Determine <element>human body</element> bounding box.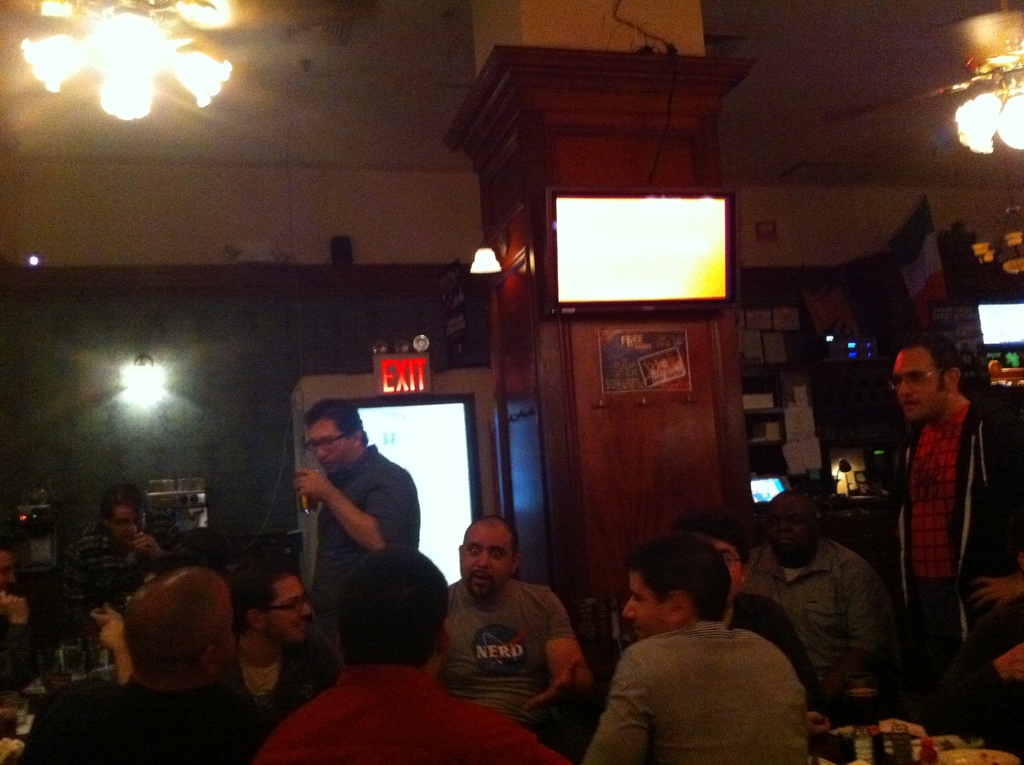
Determined: <region>76, 481, 165, 600</region>.
